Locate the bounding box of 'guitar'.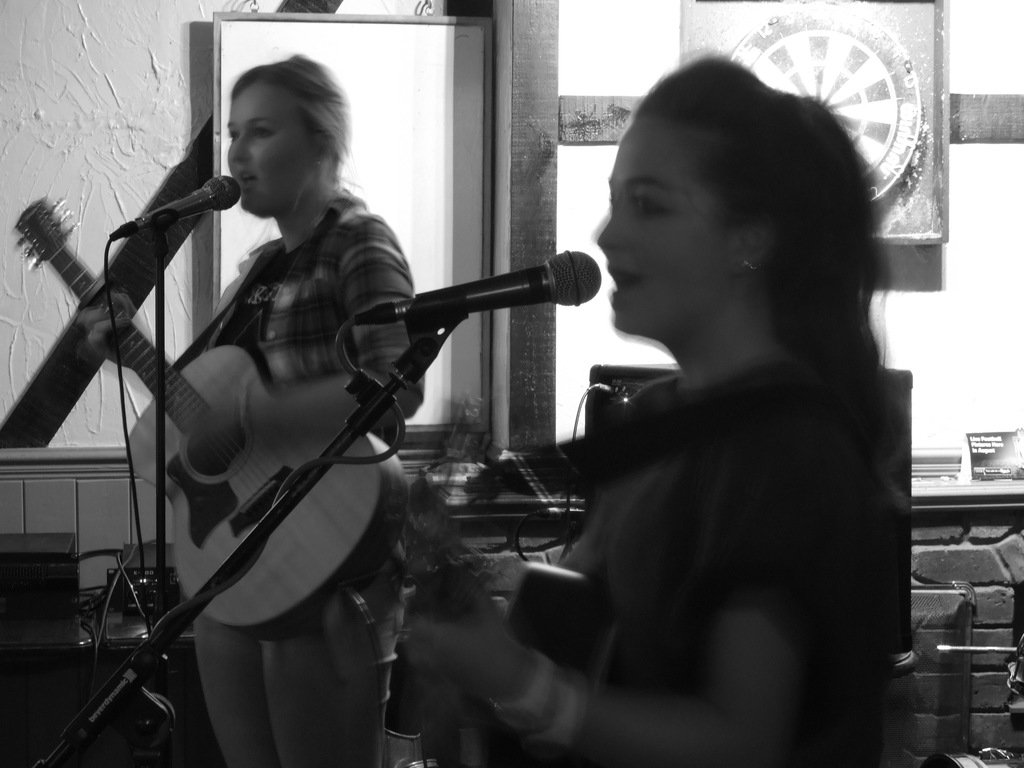
Bounding box: 45:171:469:646.
